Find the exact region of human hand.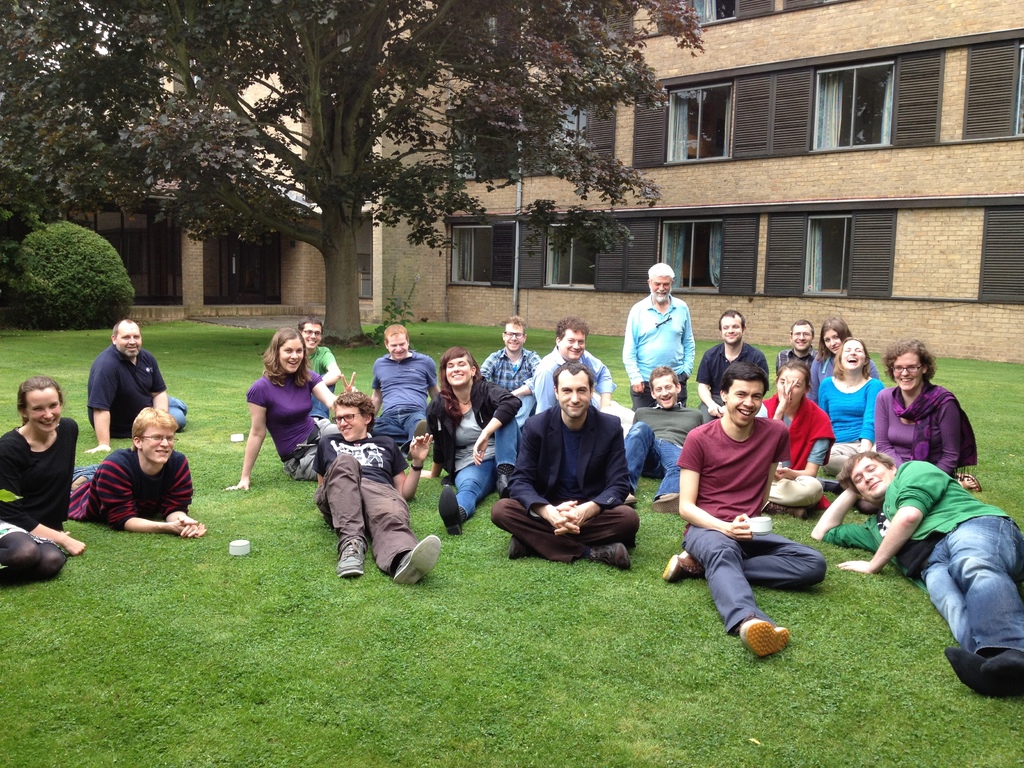
Exact region: [338, 369, 362, 397].
